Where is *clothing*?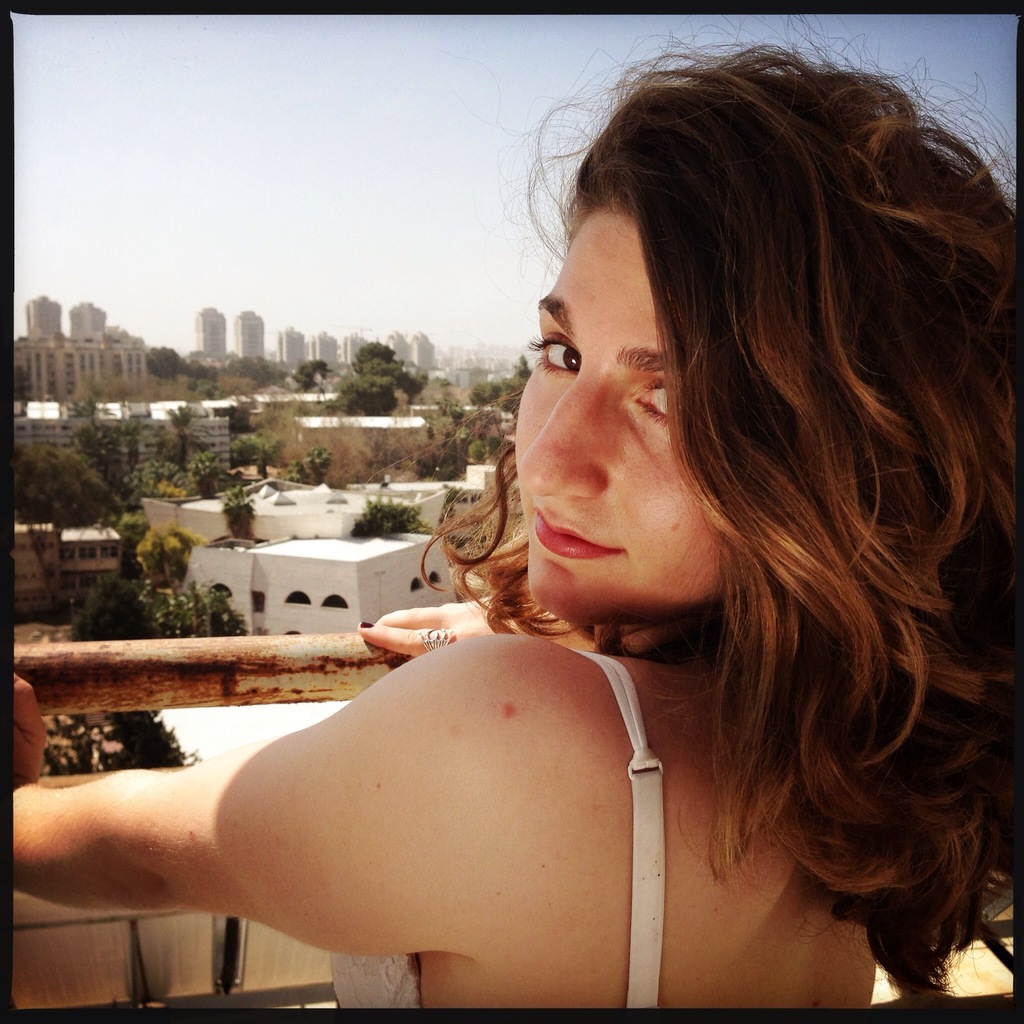
[323,647,660,1018].
